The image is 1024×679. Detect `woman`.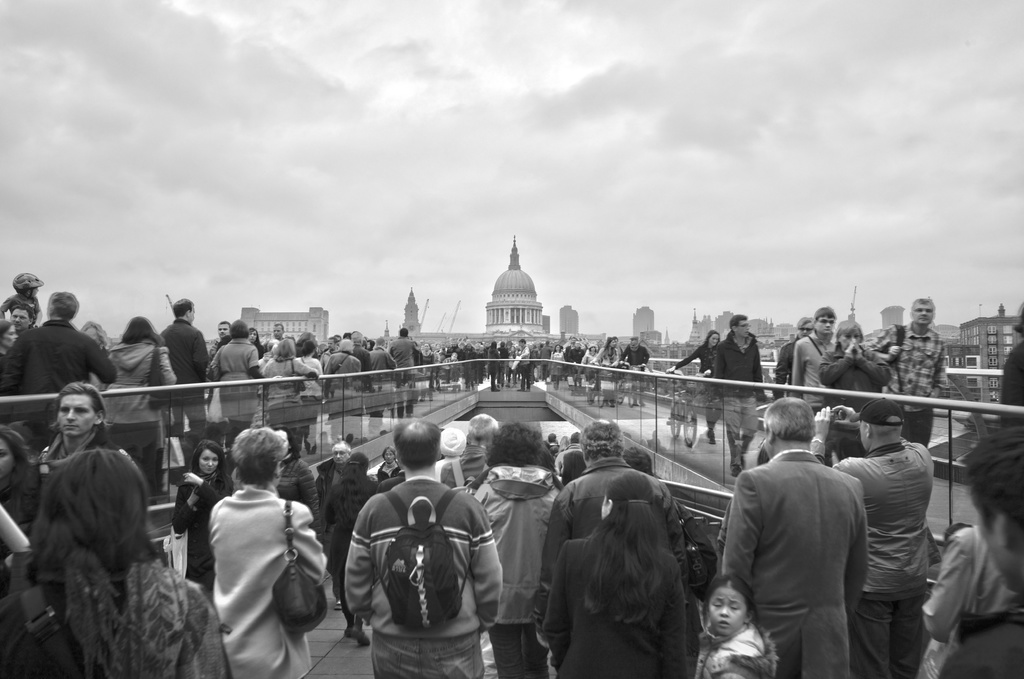
Detection: bbox=(540, 465, 690, 678).
